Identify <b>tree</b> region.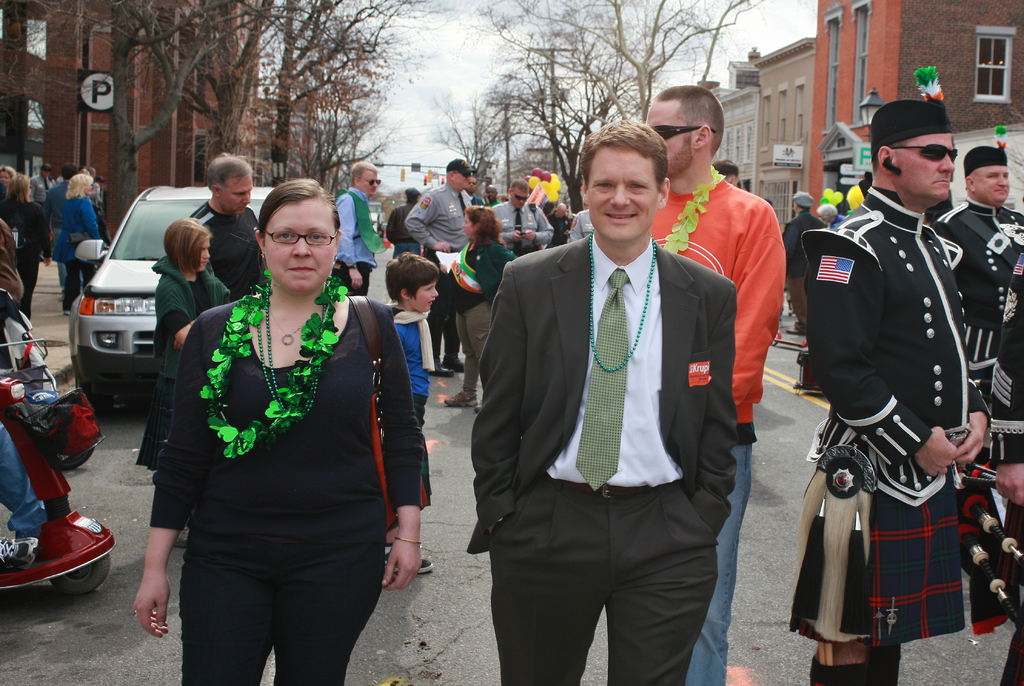
Region: BBox(26, 0, 425, 205).
